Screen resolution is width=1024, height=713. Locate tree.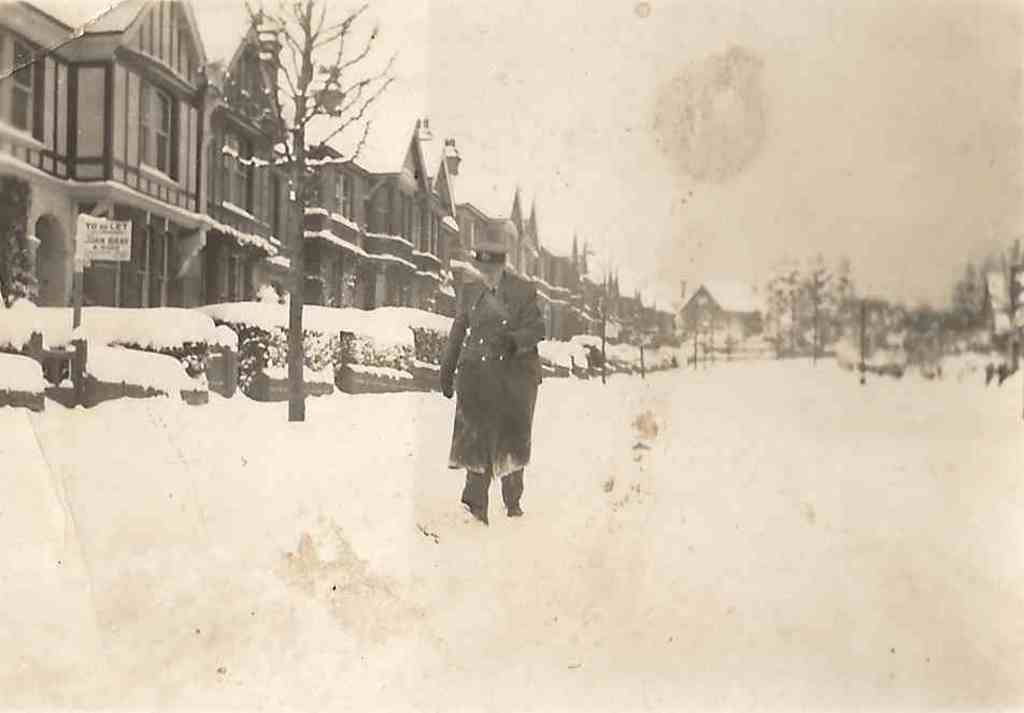
left=570, top=239, right=623, bottom=381.
